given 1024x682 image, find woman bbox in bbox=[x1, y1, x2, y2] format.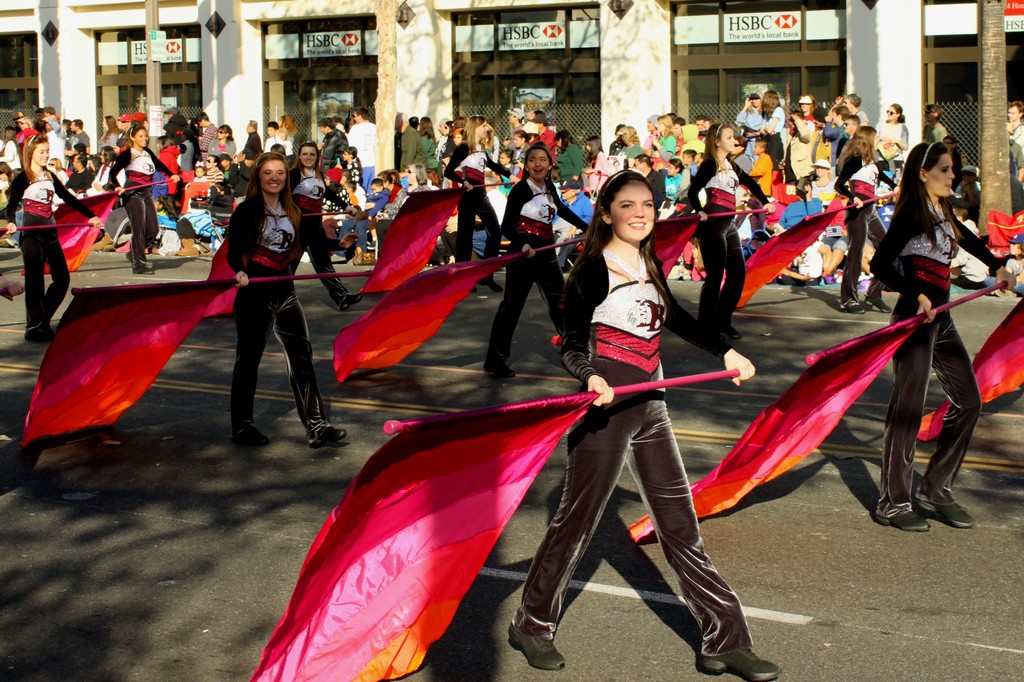
bbox=[755, 90, 783, 177].
